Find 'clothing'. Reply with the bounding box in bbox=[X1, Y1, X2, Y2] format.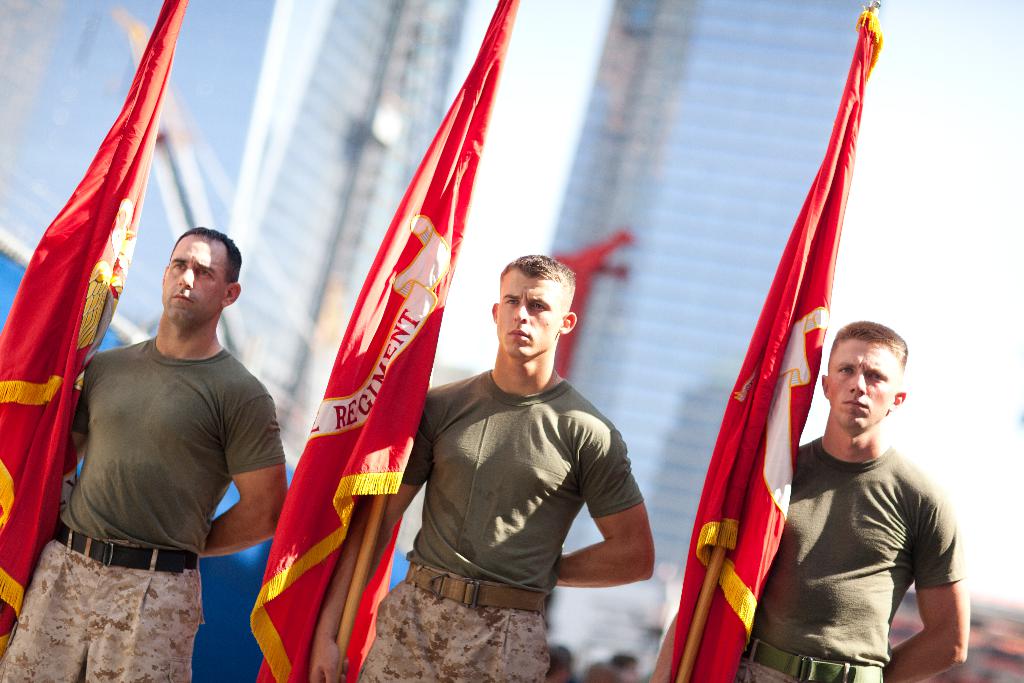
bbox=[724, 432, 967, 682].
